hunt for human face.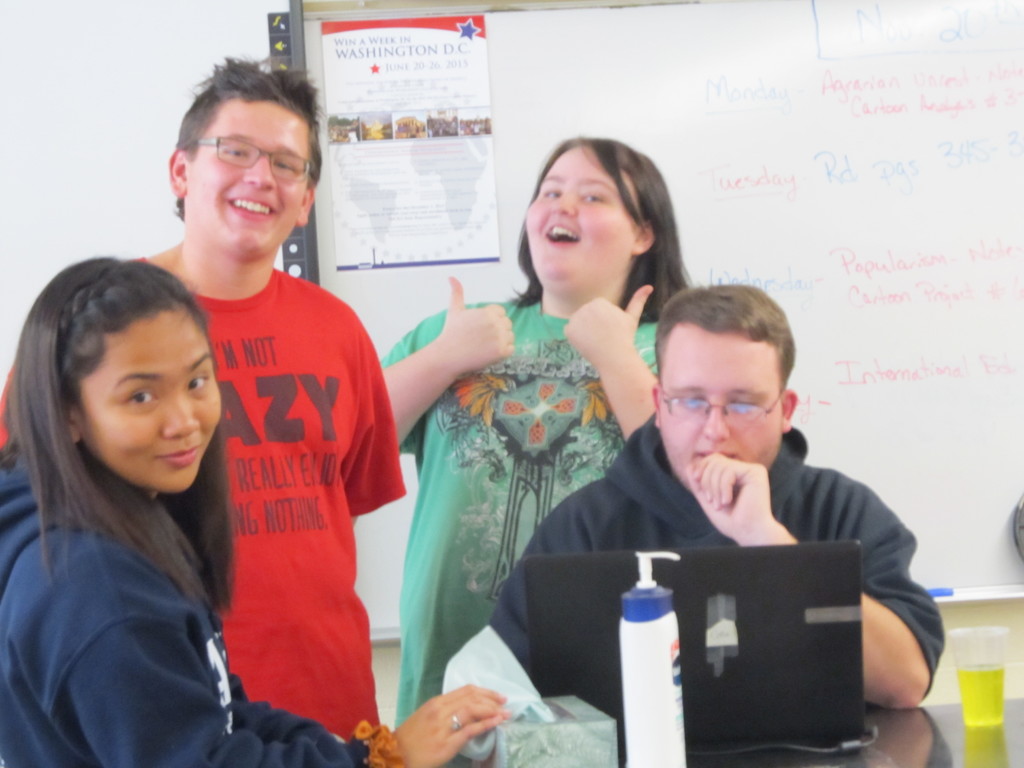
Hunted down at <box>654,321,781,486</box>.
